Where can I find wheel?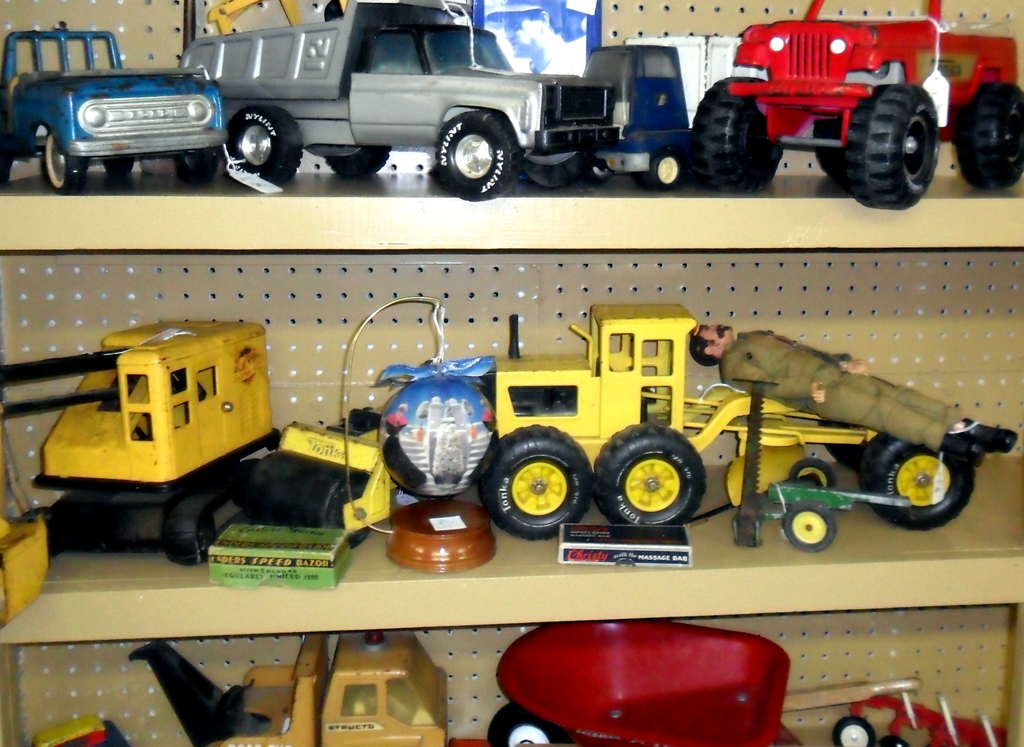
You can find it at x1=635, y1=146, x2=684, y2=191.
